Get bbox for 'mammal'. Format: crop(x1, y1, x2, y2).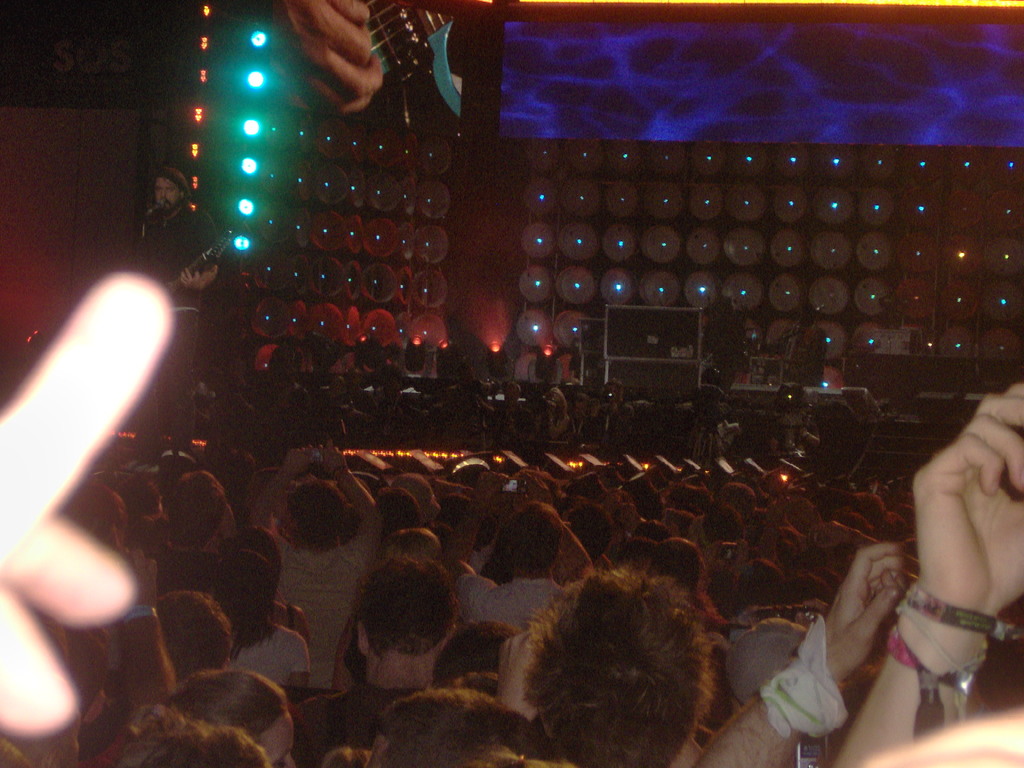
crop(259, 0, 374, 121).
